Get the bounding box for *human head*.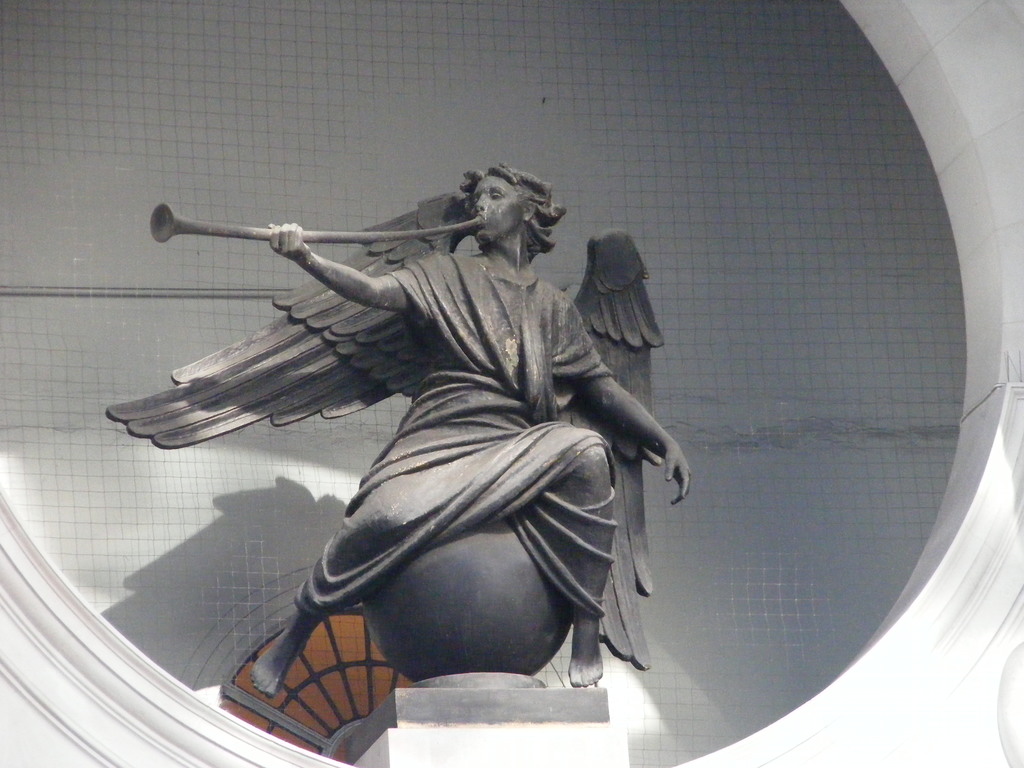
x1=444 y1=164 x2=565 y2=255.
